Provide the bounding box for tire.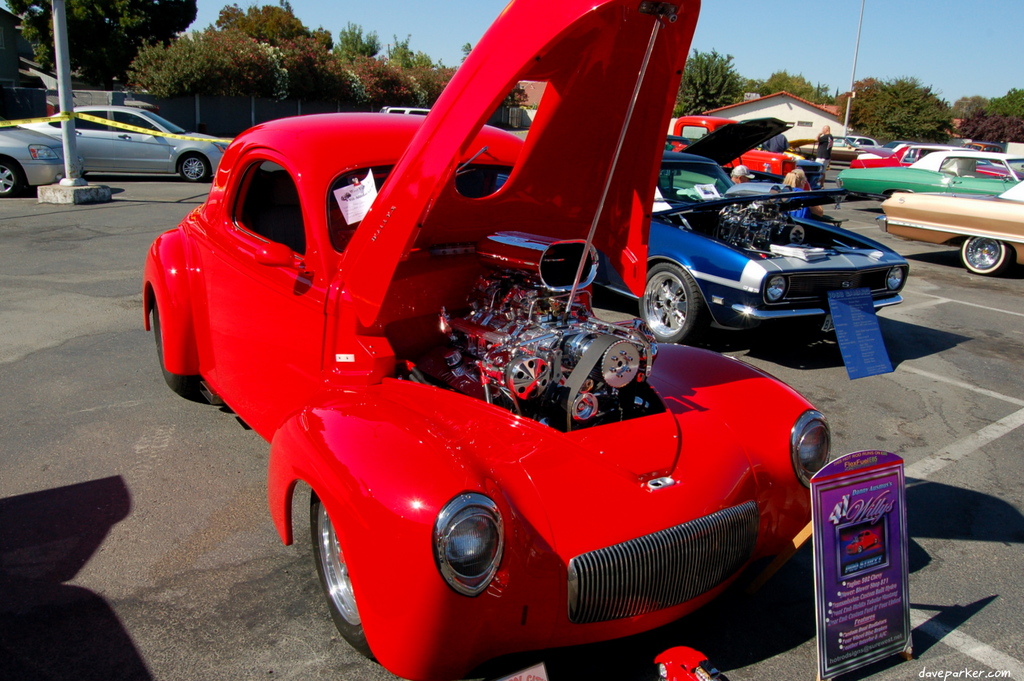
bbox=(156, 306, 193, 389).
